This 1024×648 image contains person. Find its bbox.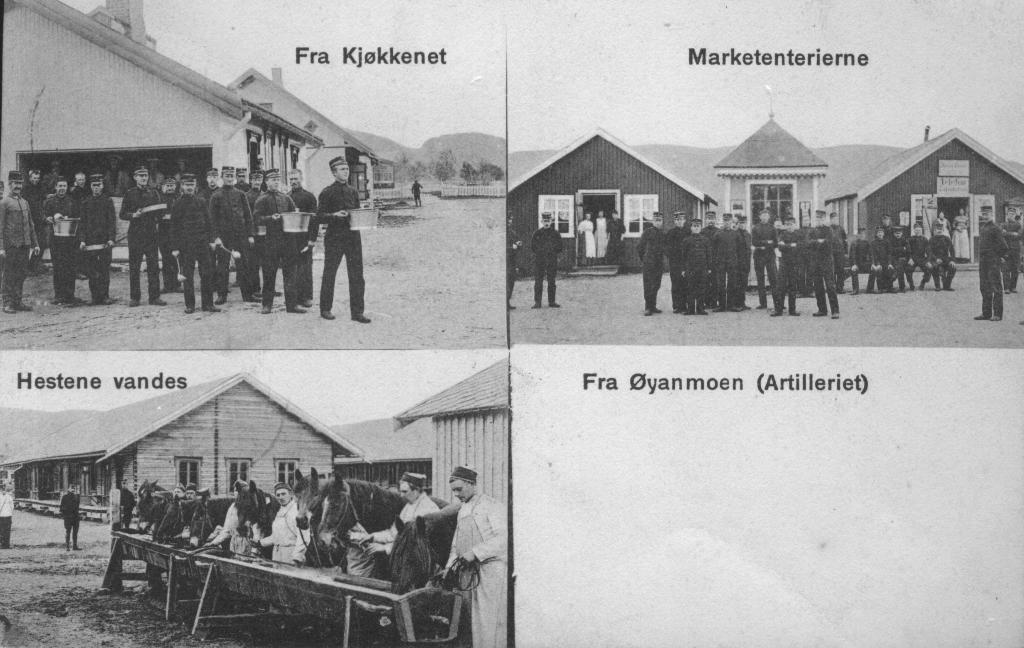
(x1=313, y1=156, x2=369, y2=320).
